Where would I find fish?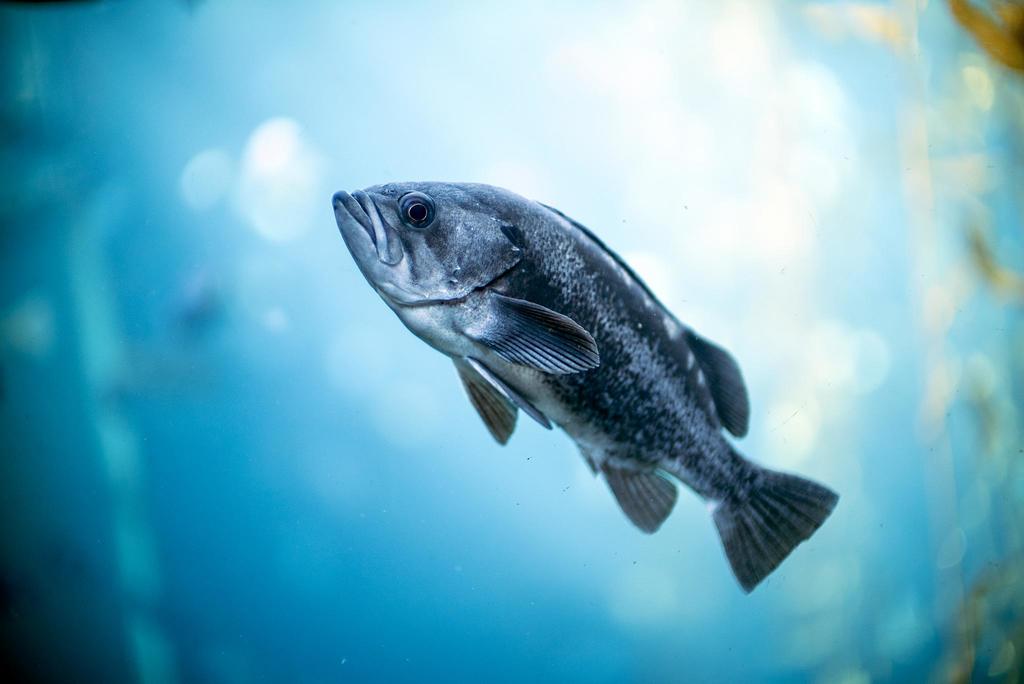
At 336,182,854,590.
